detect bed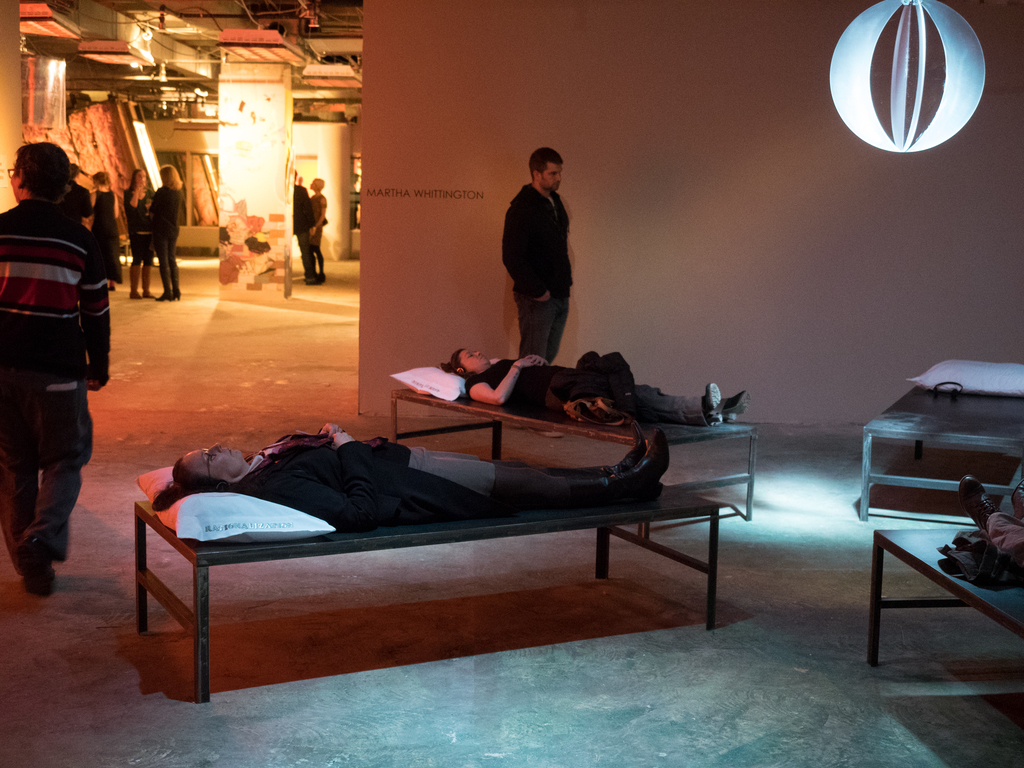
l=851, t=373, r=1023, b=526
